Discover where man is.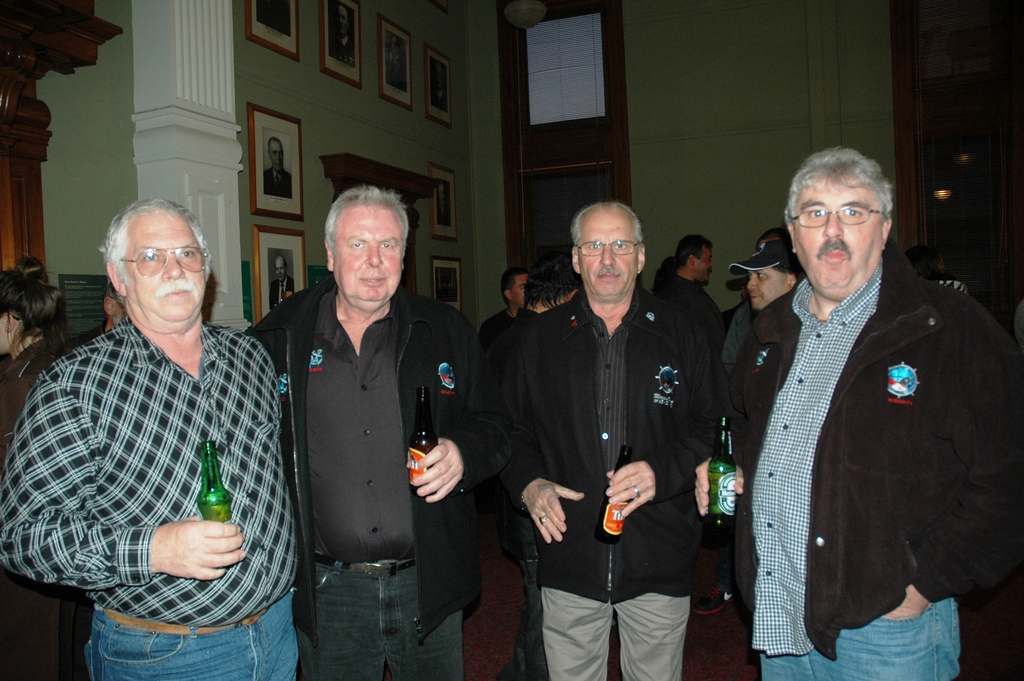
Discovered at [x1=329, y1=4, x2=355, y2=72].
